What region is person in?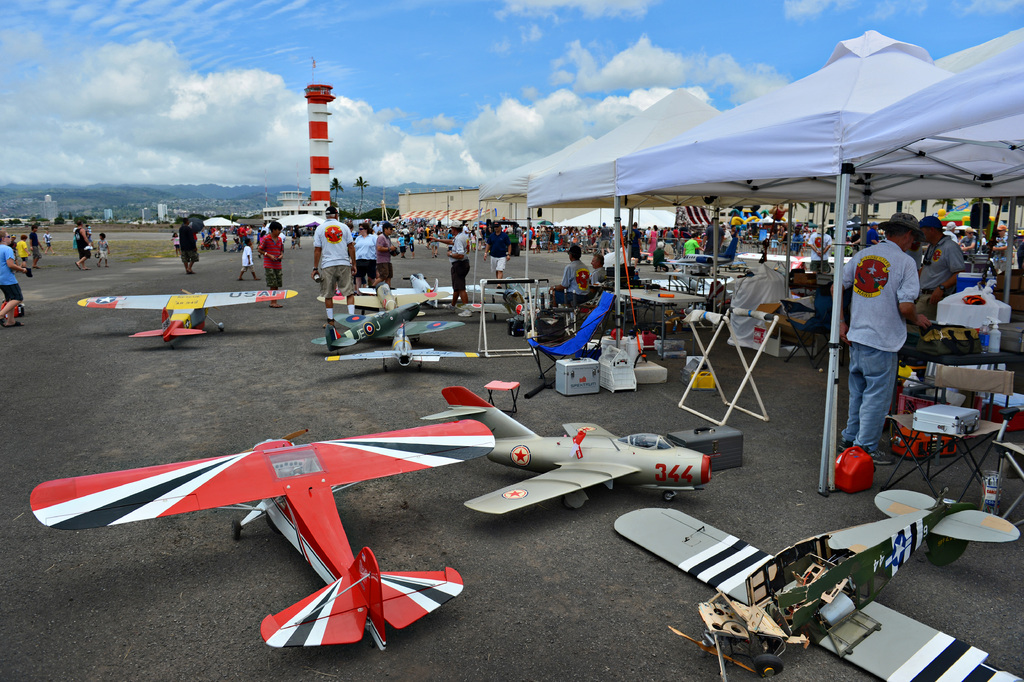
[x1=378, y1=218, x2=396, y2=293].
